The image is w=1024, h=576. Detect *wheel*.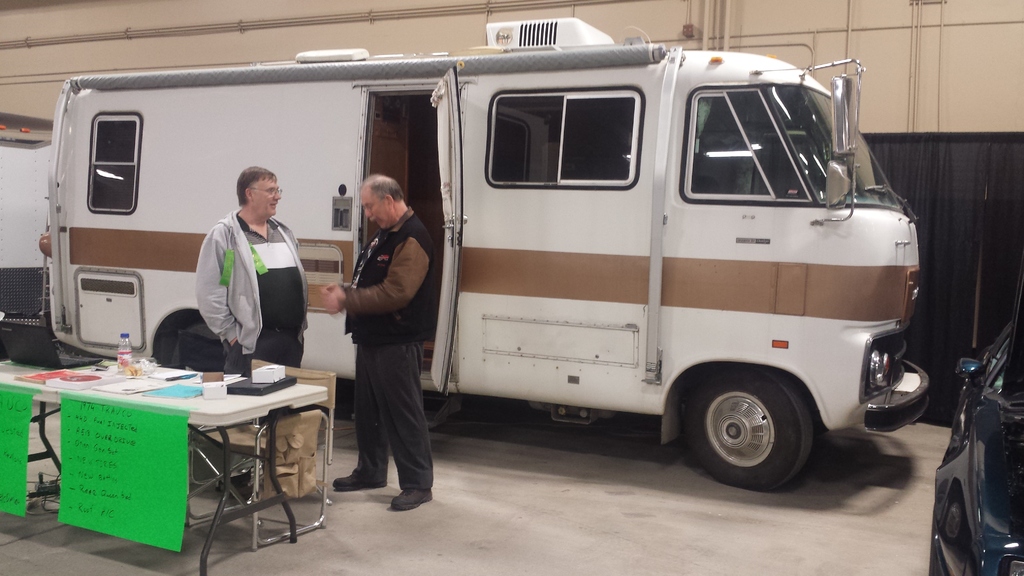
Detection: 163, 316, 233, 369.
